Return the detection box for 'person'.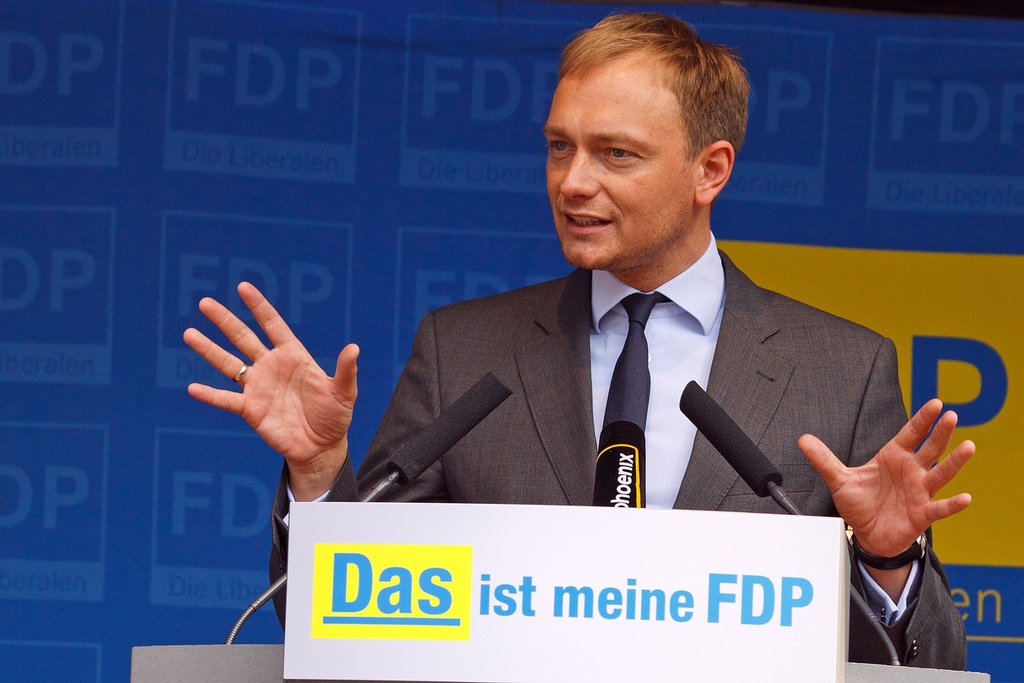
box=[221, 109, 862, 635].
